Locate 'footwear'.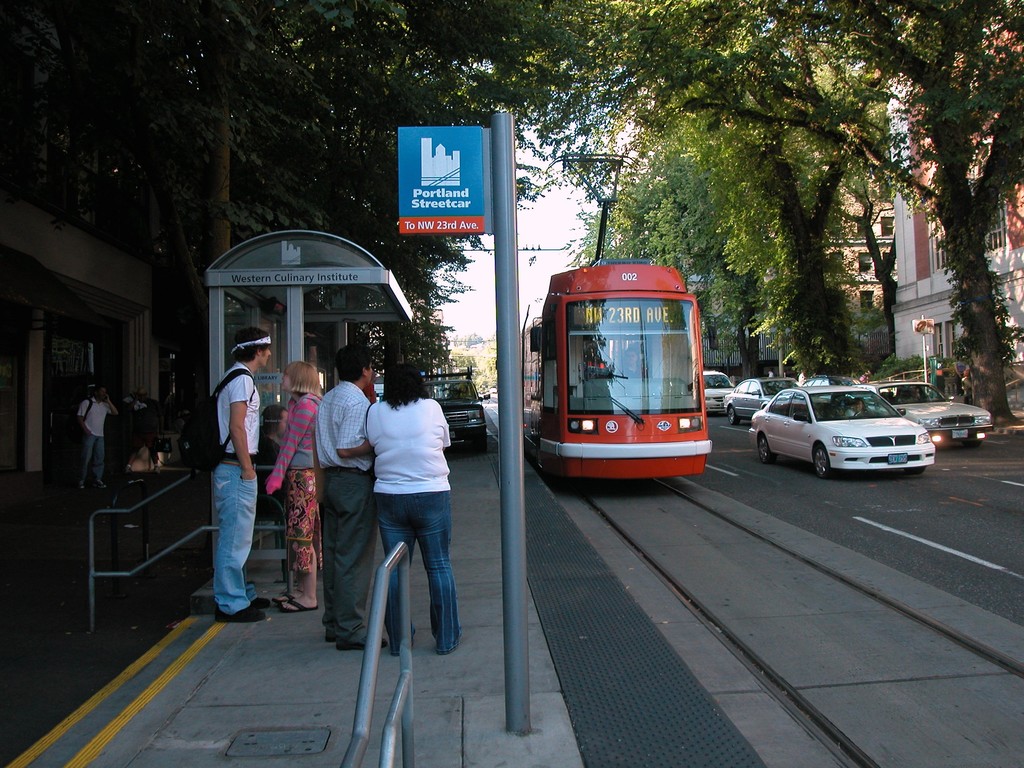
Bounding box: [214,602,272,621].
